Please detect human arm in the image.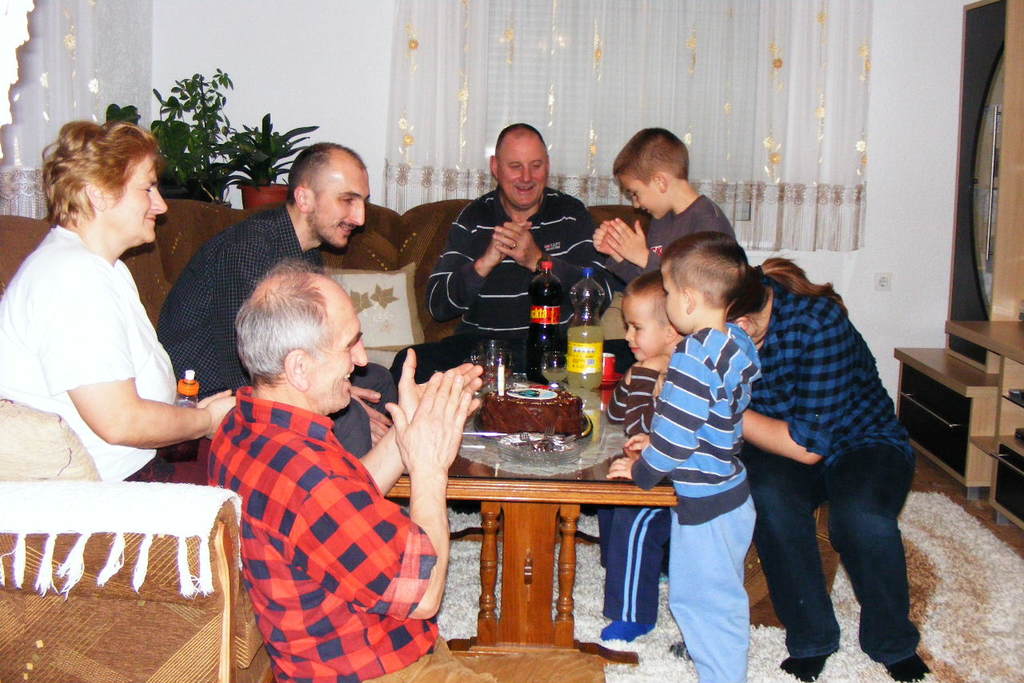
crop(50, 295, 204, 473).
